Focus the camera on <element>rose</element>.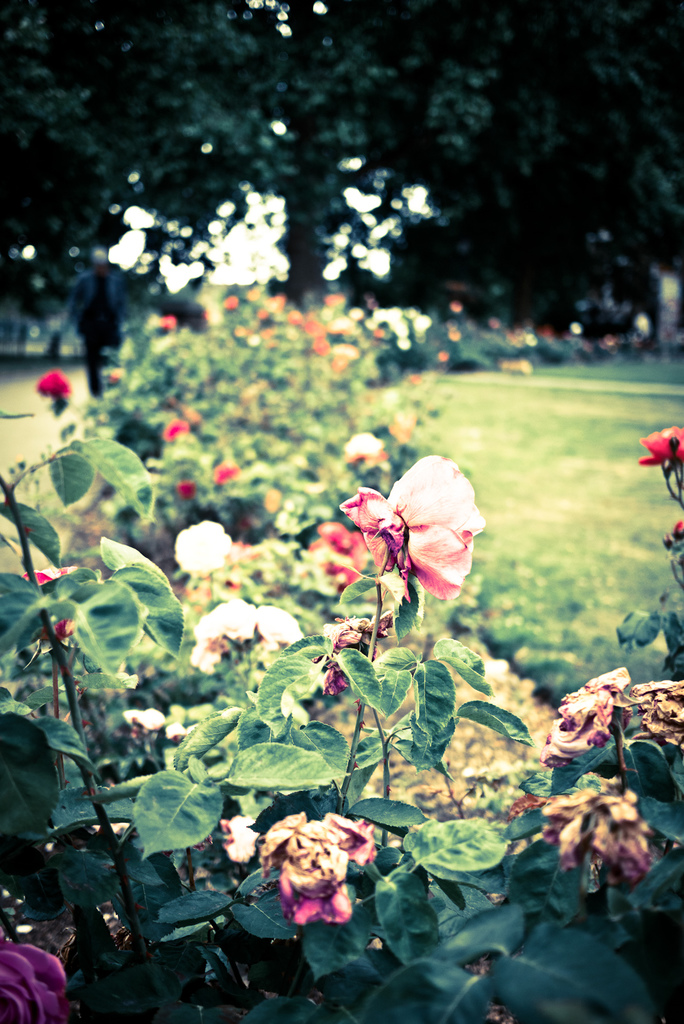
Focus region: detection(0, 934, 72, 1023).
